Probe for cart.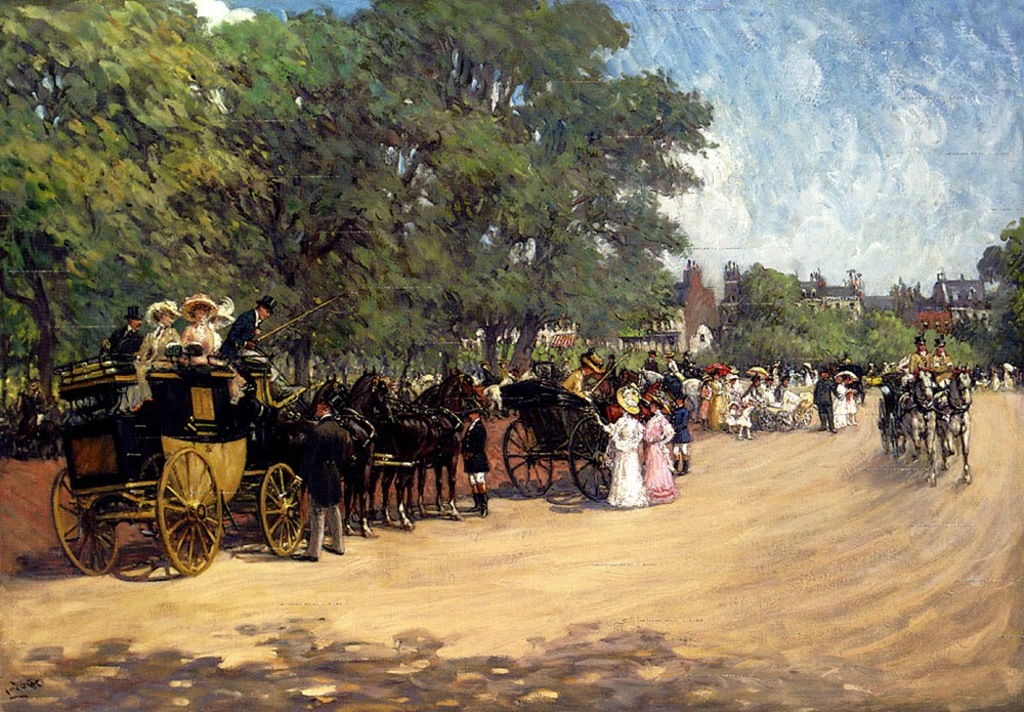
Probe result: <box>49,355,413,575</box>.
